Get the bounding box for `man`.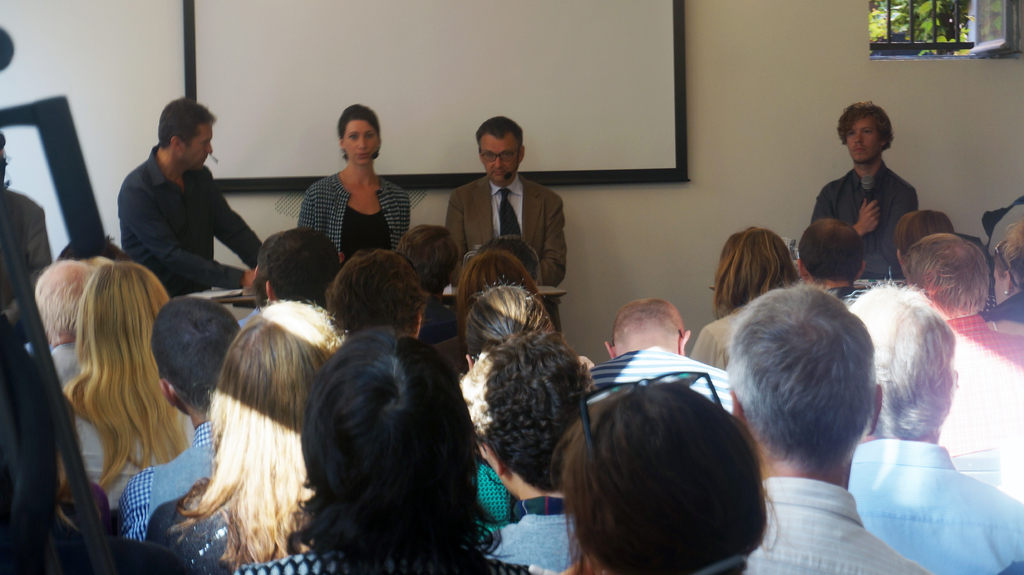
[left=120, top=292, right=241, bottom=546].
